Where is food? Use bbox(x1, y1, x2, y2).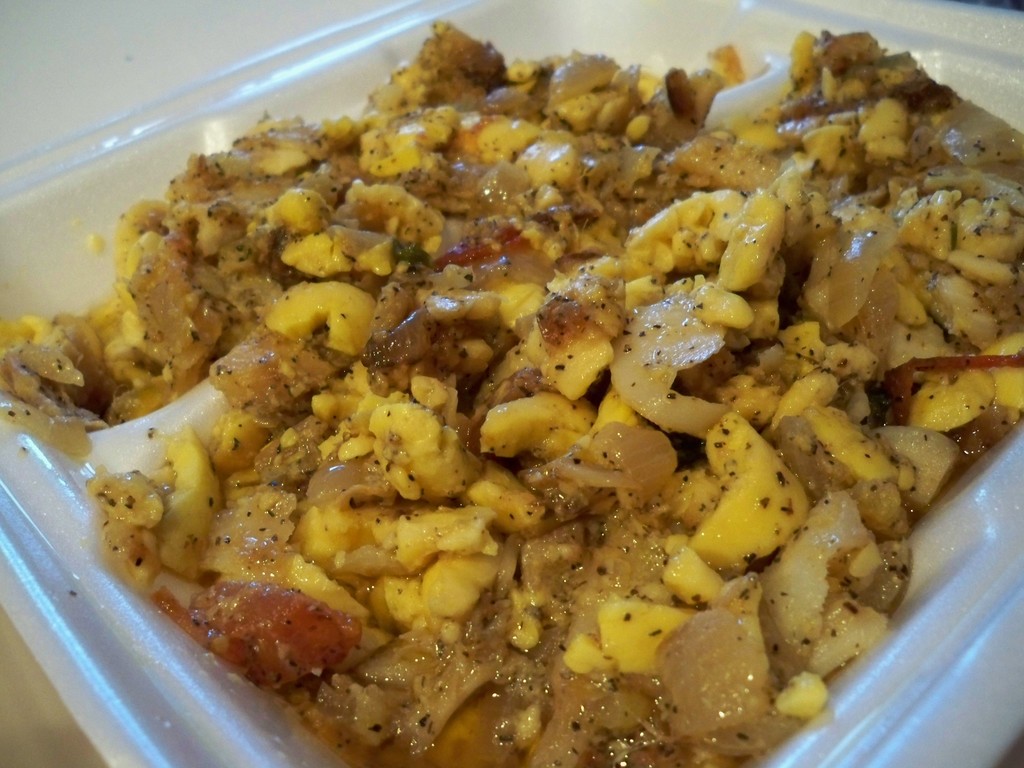
bbox(37, 6, 1010, 750).
